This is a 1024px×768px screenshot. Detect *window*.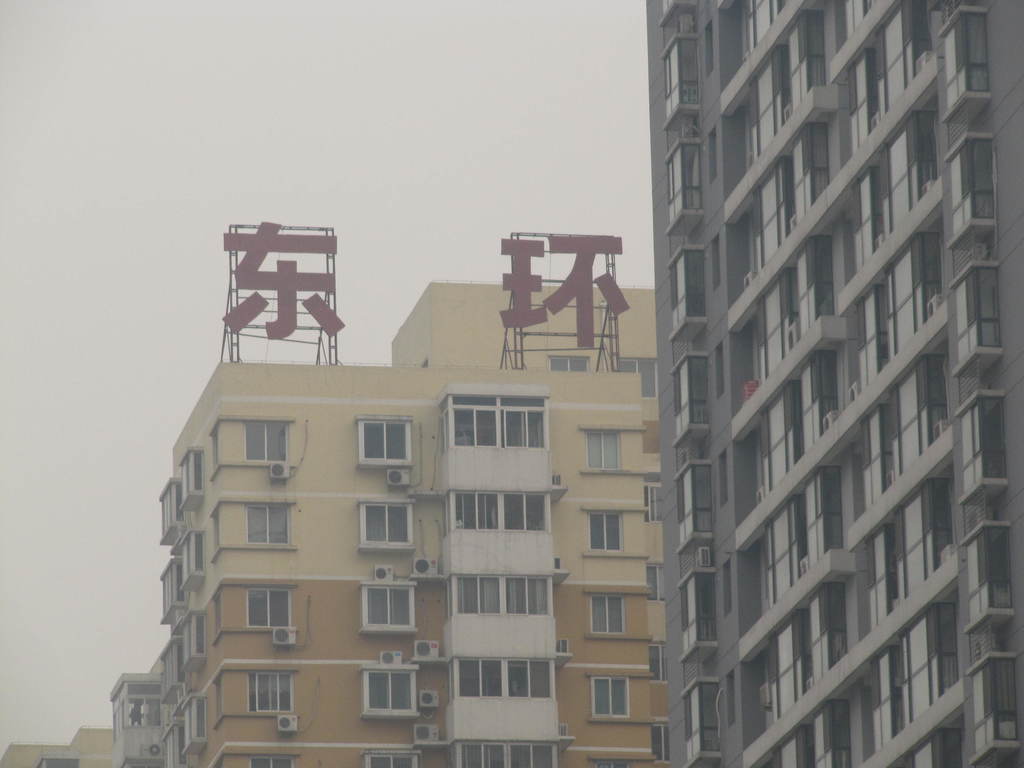
{"x1": 681, "y1": 572, "x2": 718, "y2": 655}.
